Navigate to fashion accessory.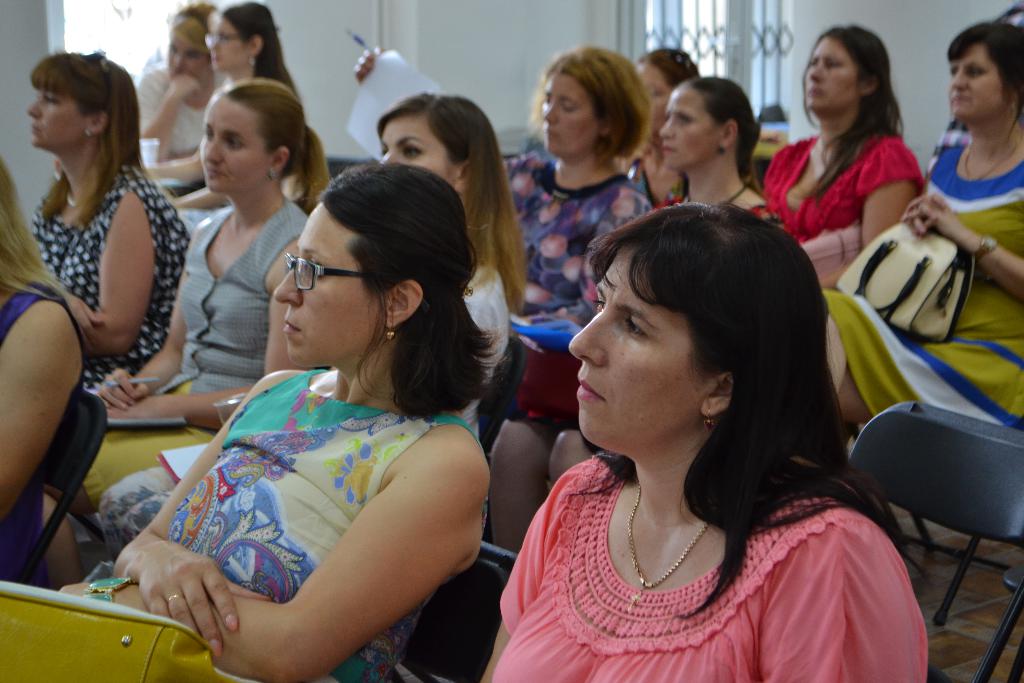
Navigation target: [x1=268, y1=172, x2=278, y2=181].
